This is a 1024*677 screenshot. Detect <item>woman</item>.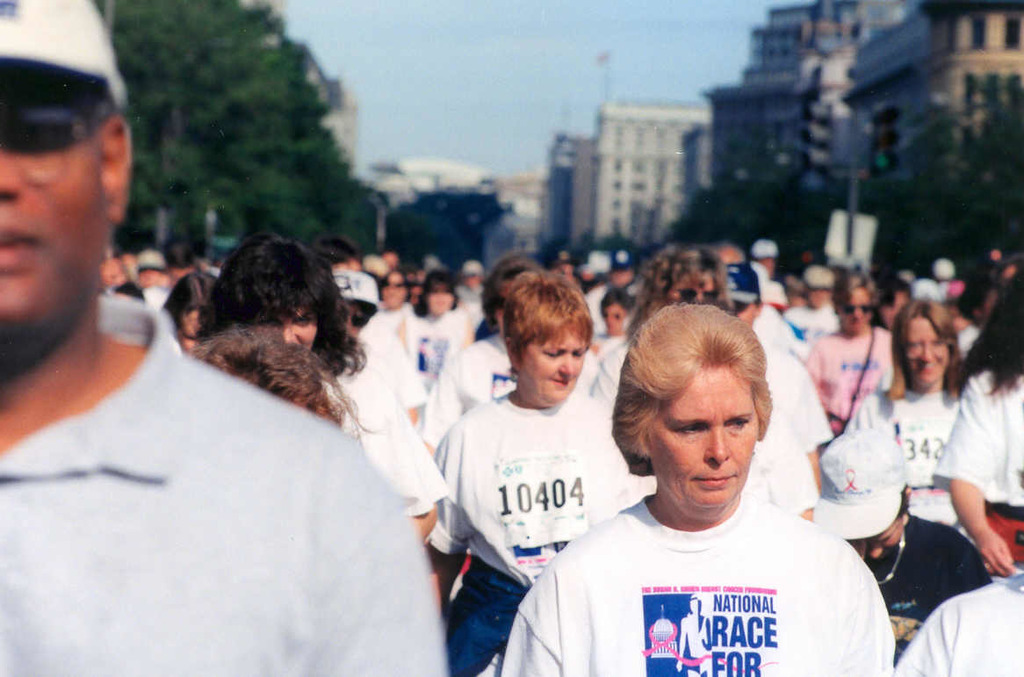
box(503, 295, 890, 676).
